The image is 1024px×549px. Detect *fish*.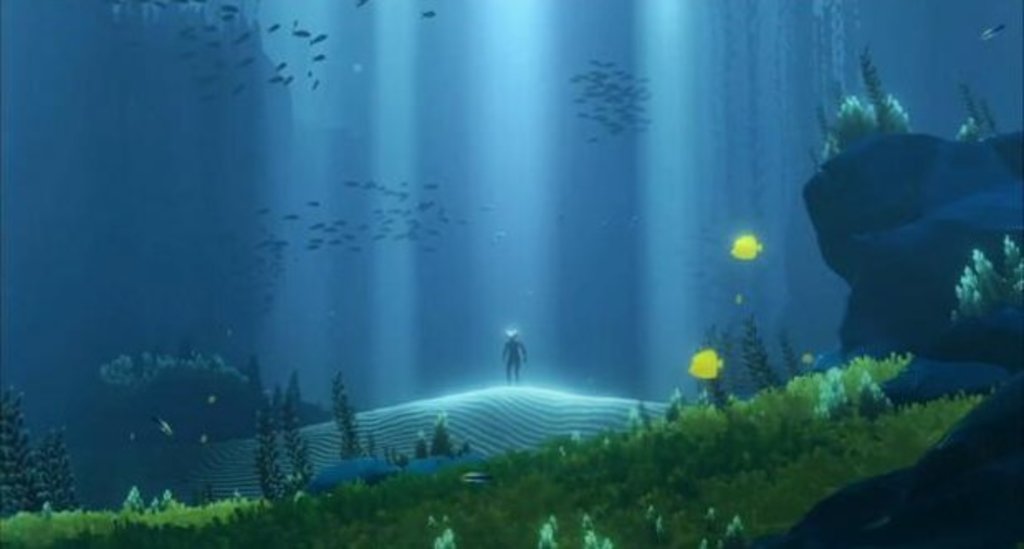
Detection: select_region(146, 413, 177, 438).
